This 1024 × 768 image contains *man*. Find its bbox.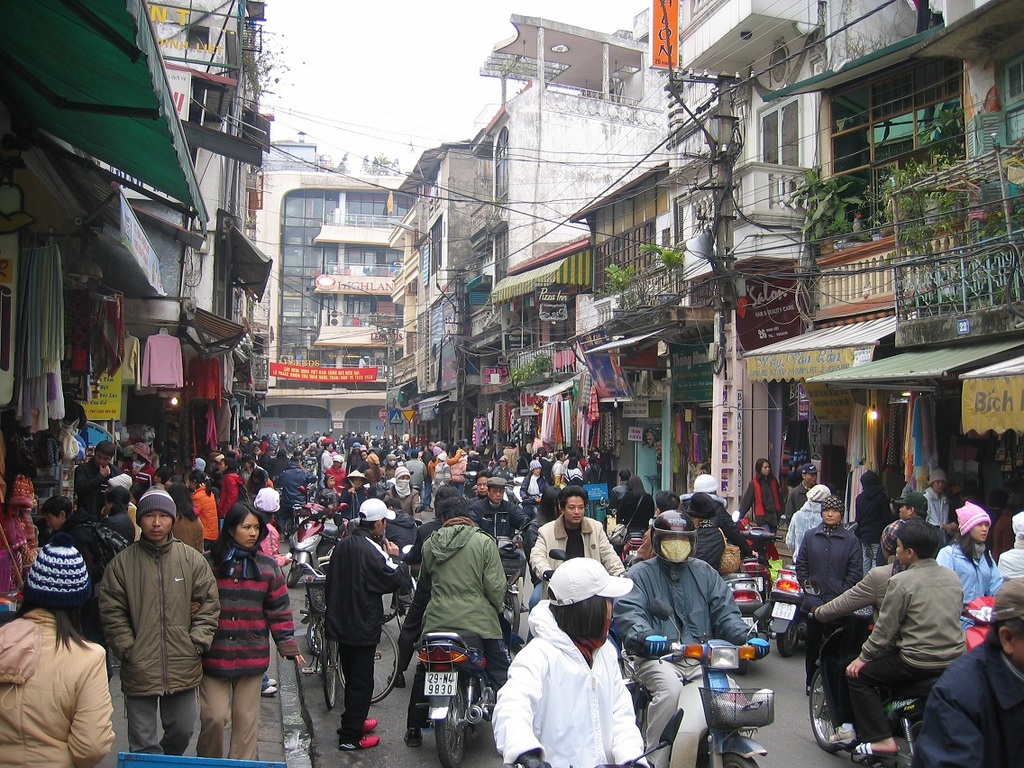
{"left": 529, "top": 486, "right": 626, "bottom": 608}.
